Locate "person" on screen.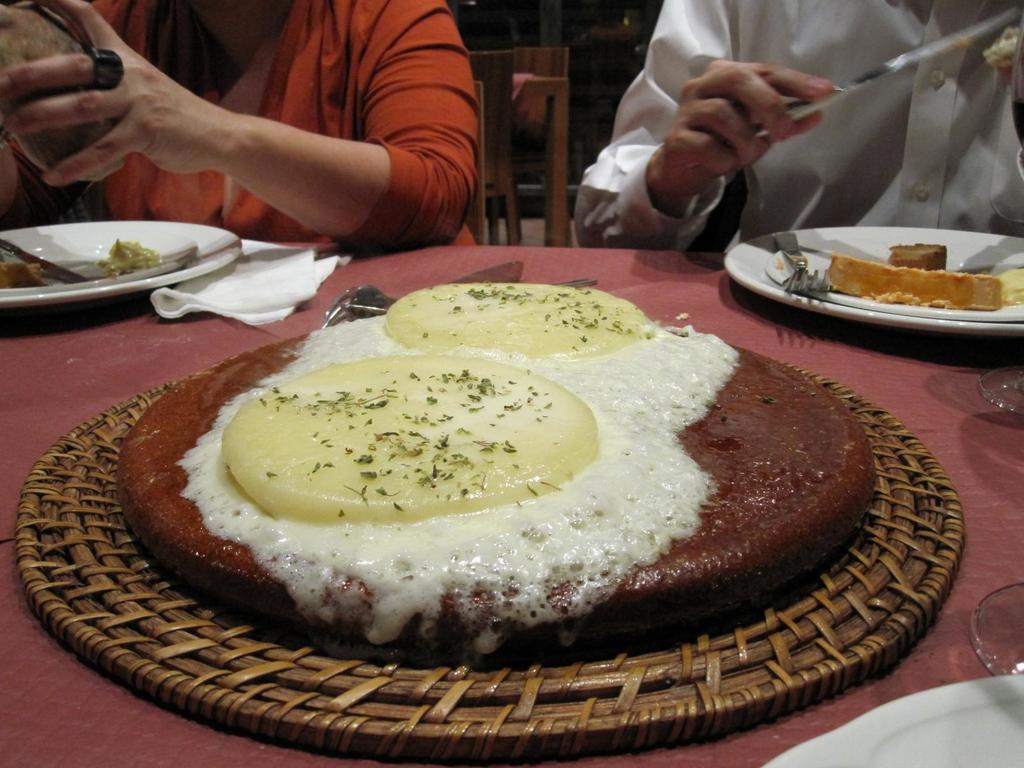
On screen at 3, 0, 508, 243.
